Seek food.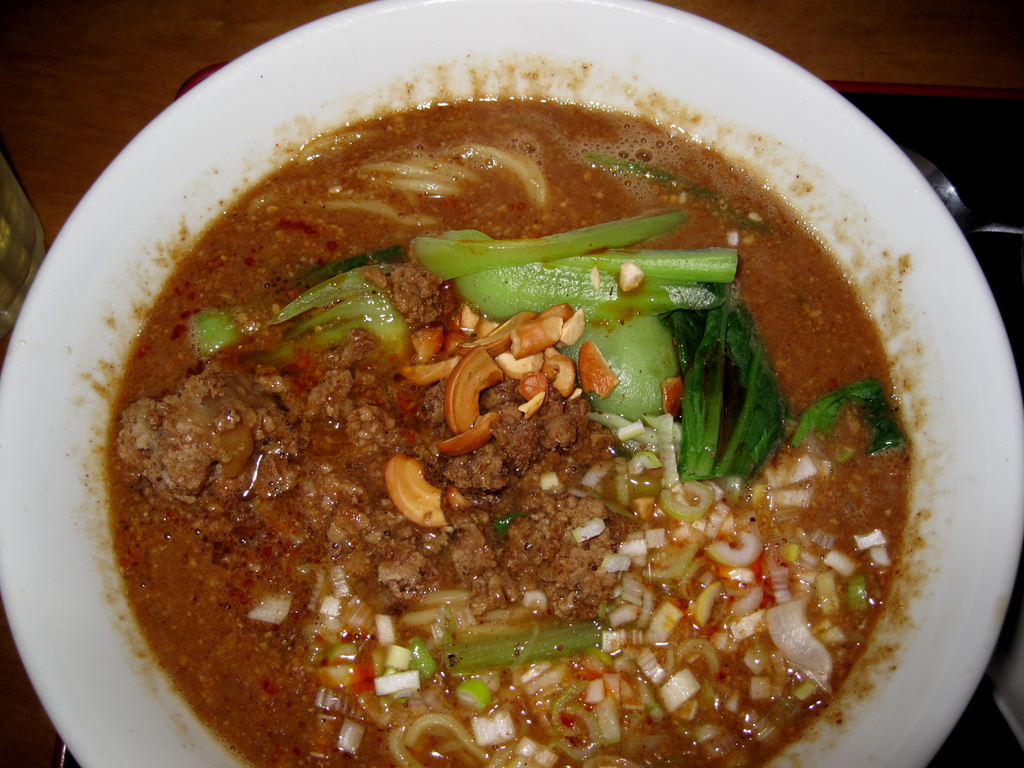
l=81, t=47, r=996, b=743.
